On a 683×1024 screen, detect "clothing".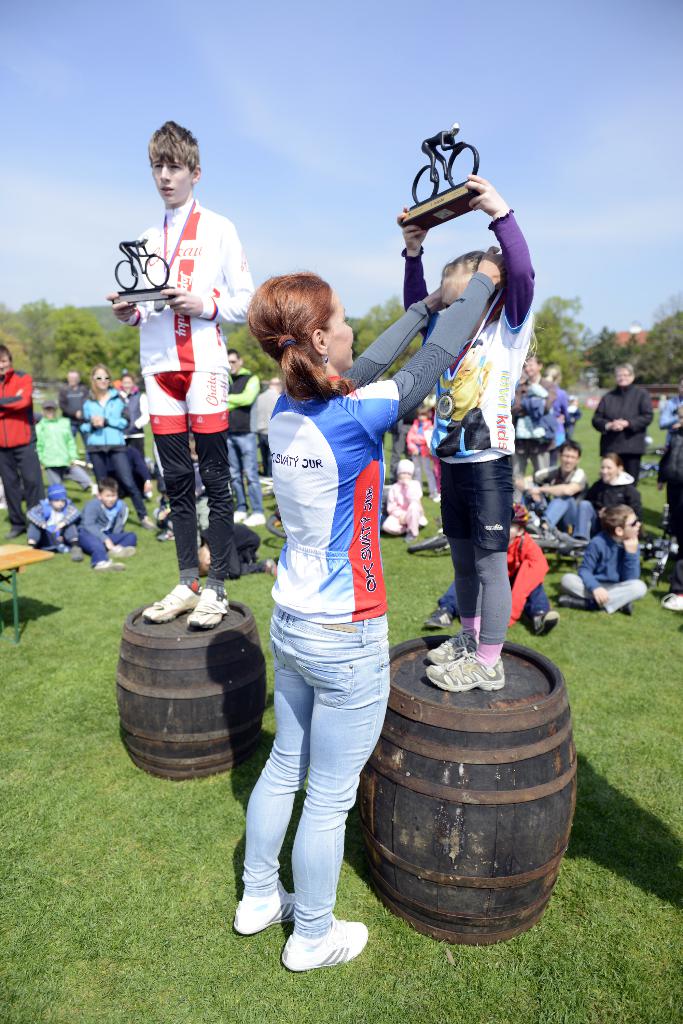
x1=34 y1=497 x2=79 y2=557.
